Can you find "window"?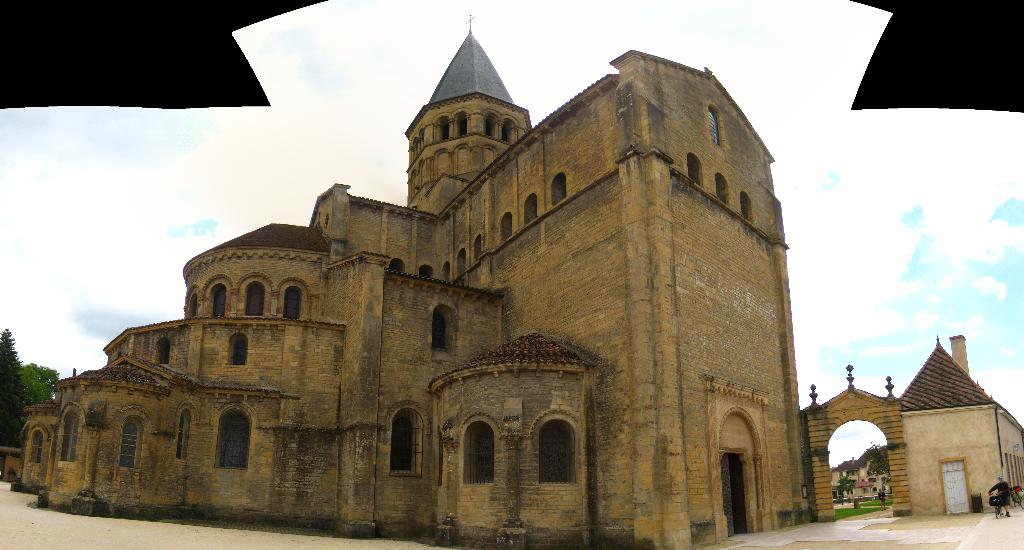
Yes, bounding box: l=480, t=118, r=493, b=136.
